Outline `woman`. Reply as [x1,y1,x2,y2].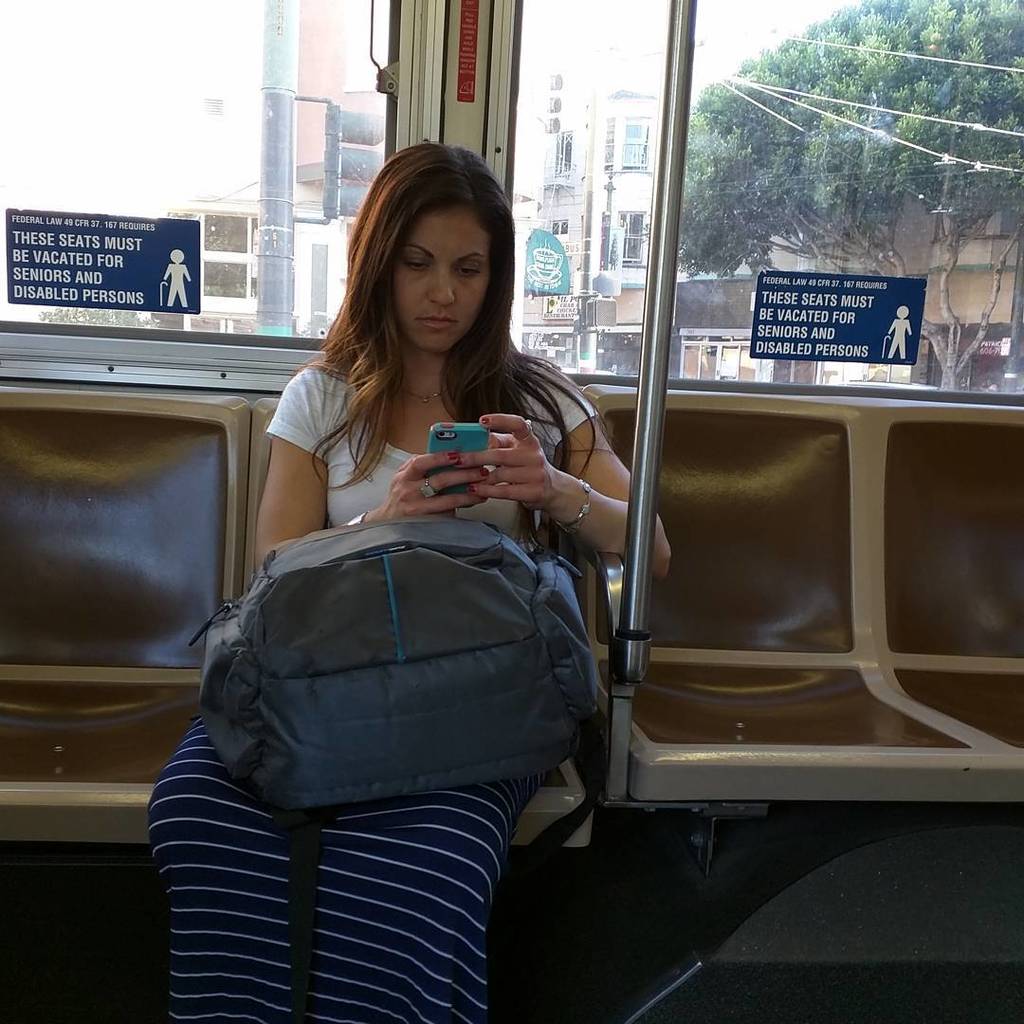
[169,154,644,1004].
